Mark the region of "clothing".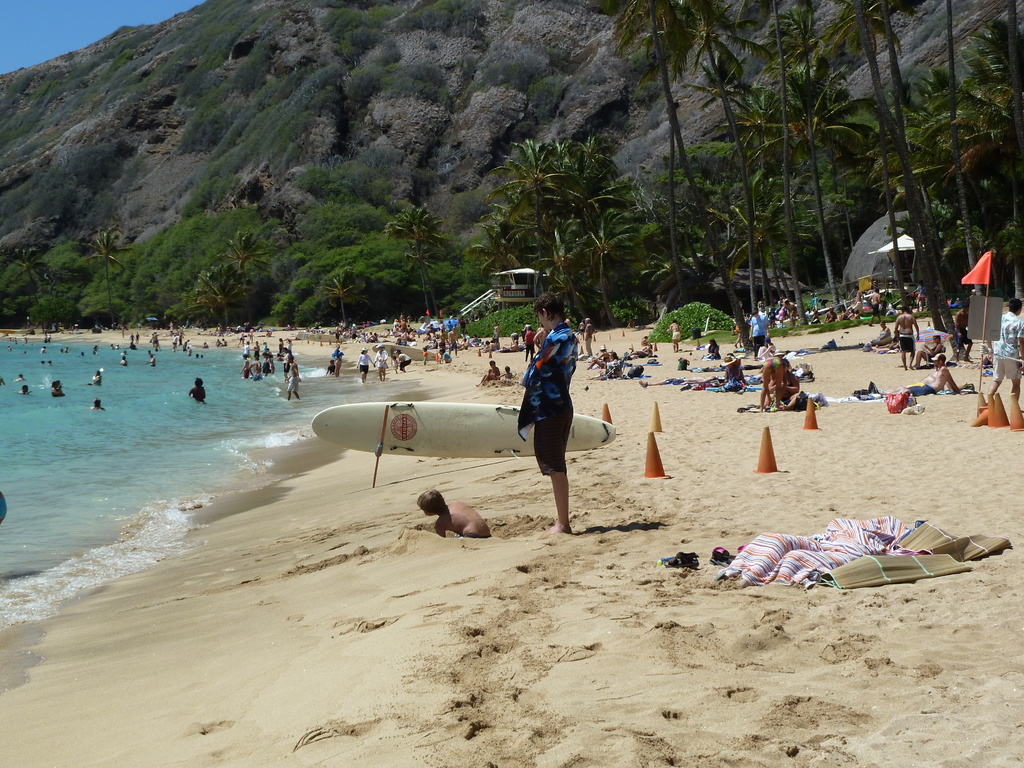
Region: {"x1": 954, "y1": 323, "x2": 975, "y2": 346}.
